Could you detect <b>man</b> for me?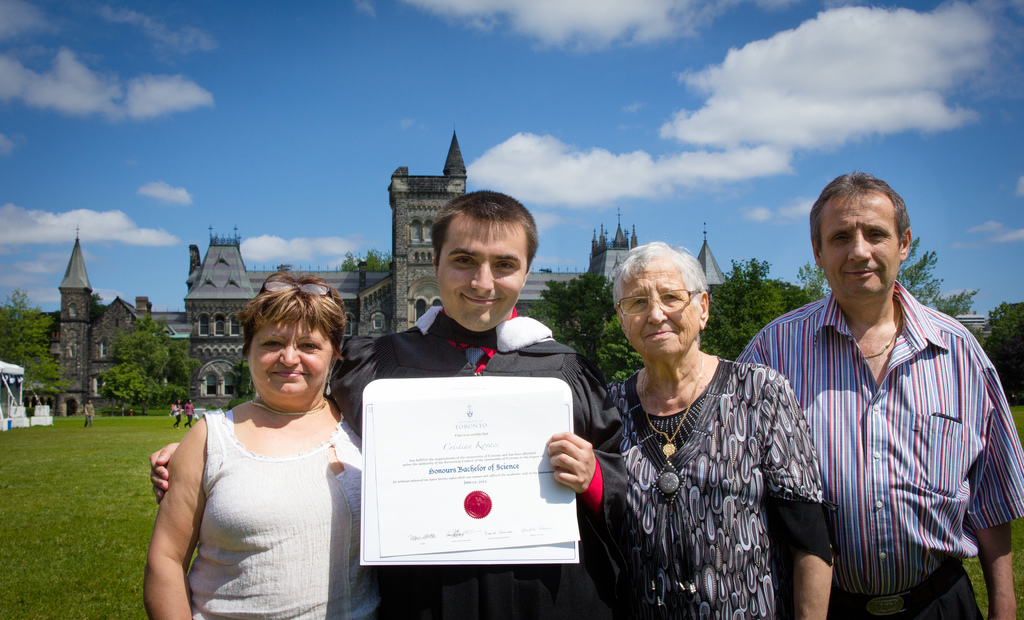
Detection result: 140:186:638:619.
